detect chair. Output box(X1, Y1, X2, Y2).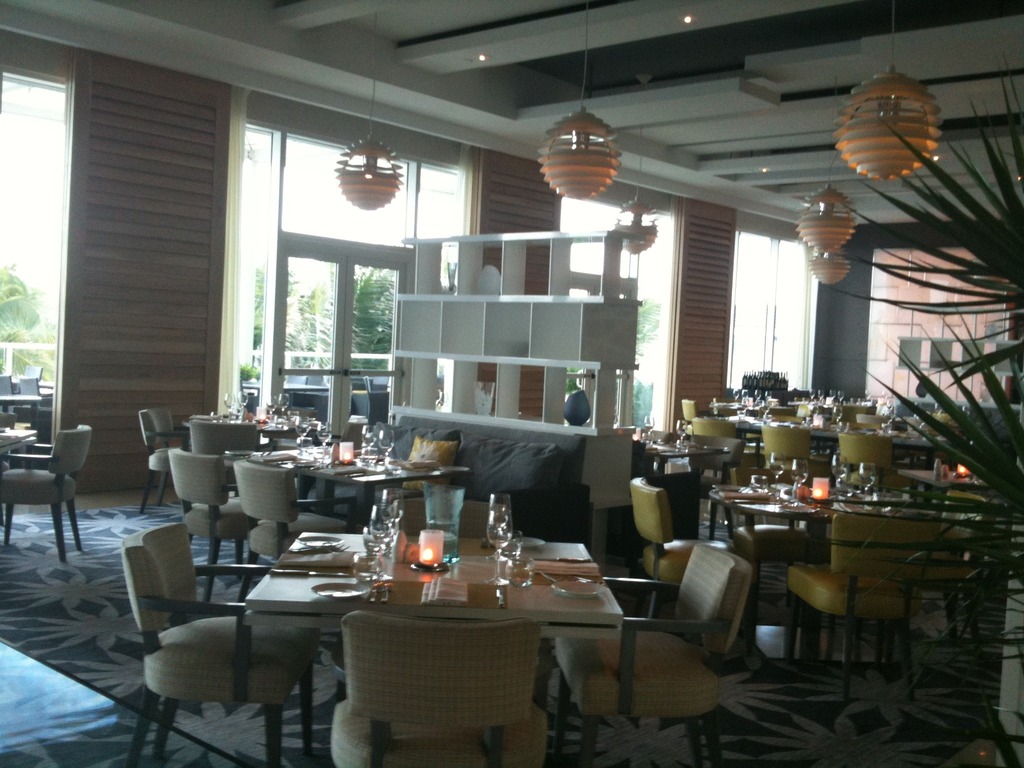
box(682, 395, 697, 424).
